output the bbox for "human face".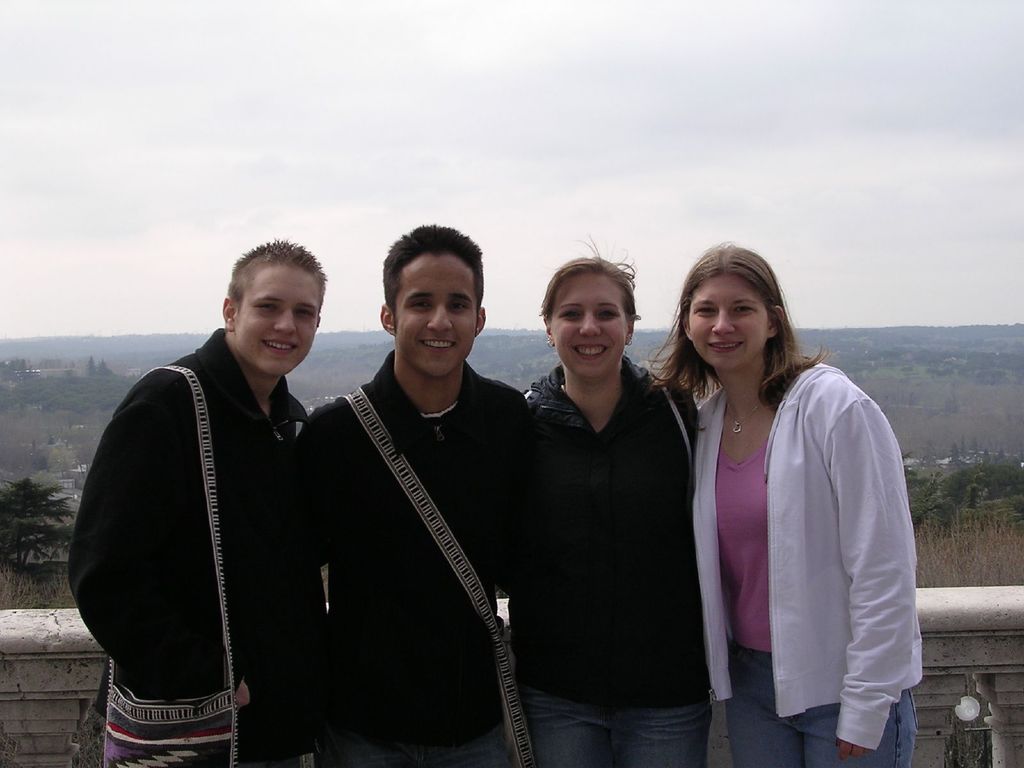
(x1=394, y1=255, x2=478, y2=380).
